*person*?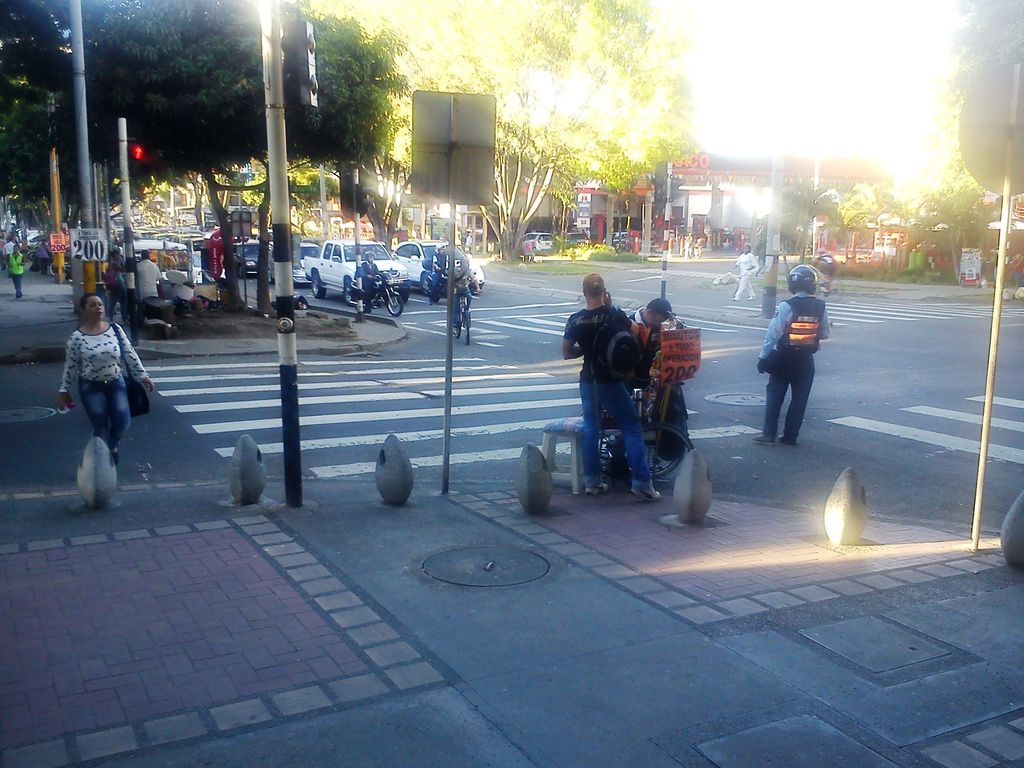
[756, 264, 828, 446]
